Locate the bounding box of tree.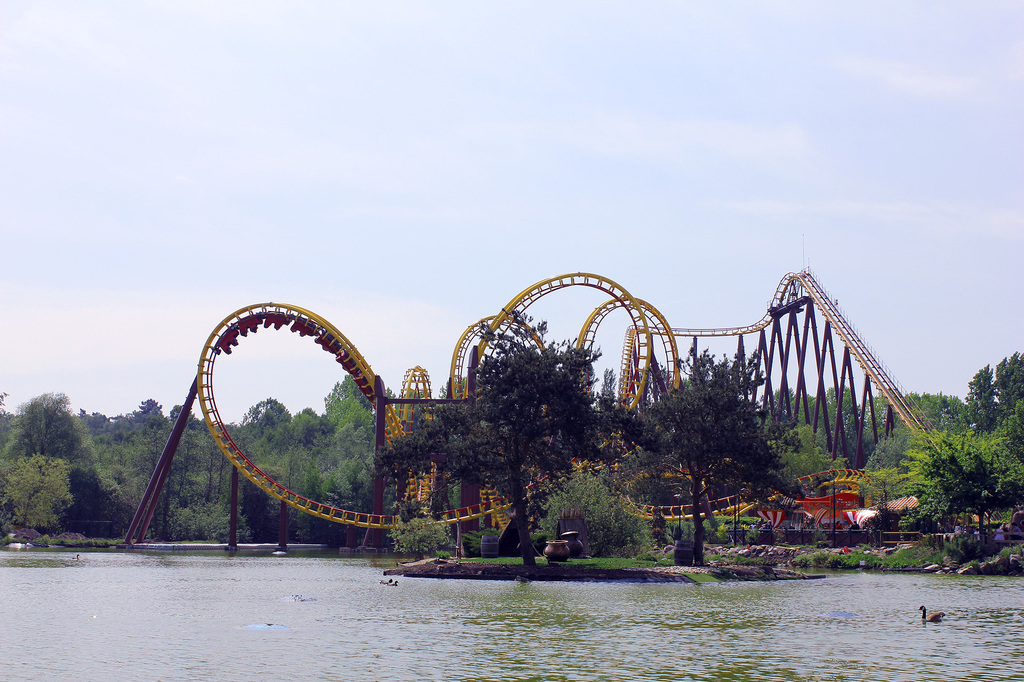
Bounding box: BBox(374, 398, 502, 520).
